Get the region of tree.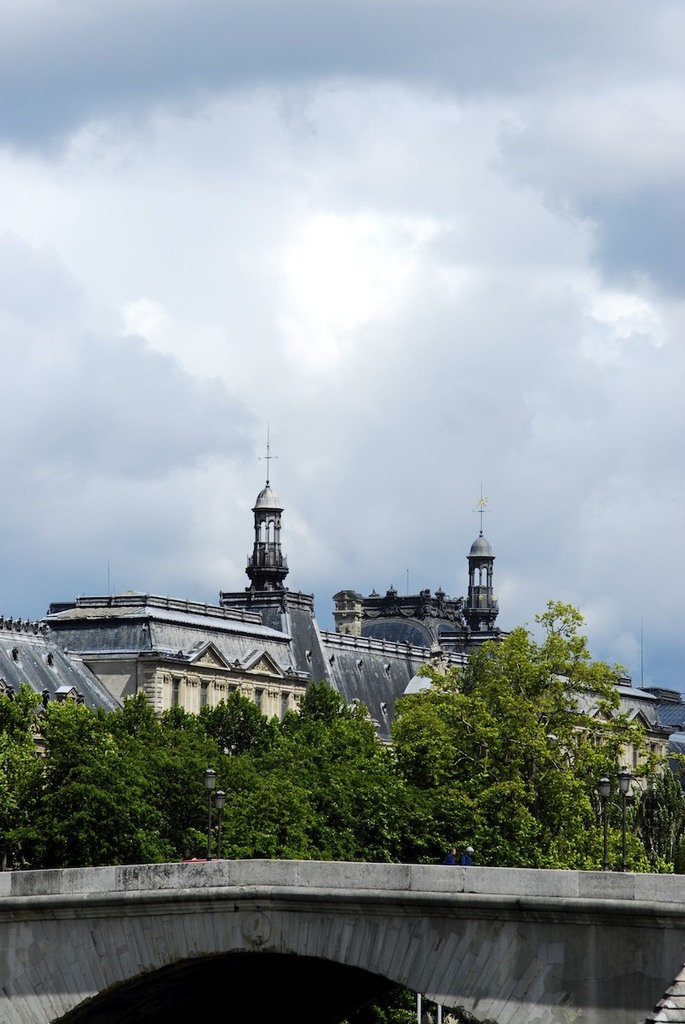
box=[14, 663, 501, 887].
